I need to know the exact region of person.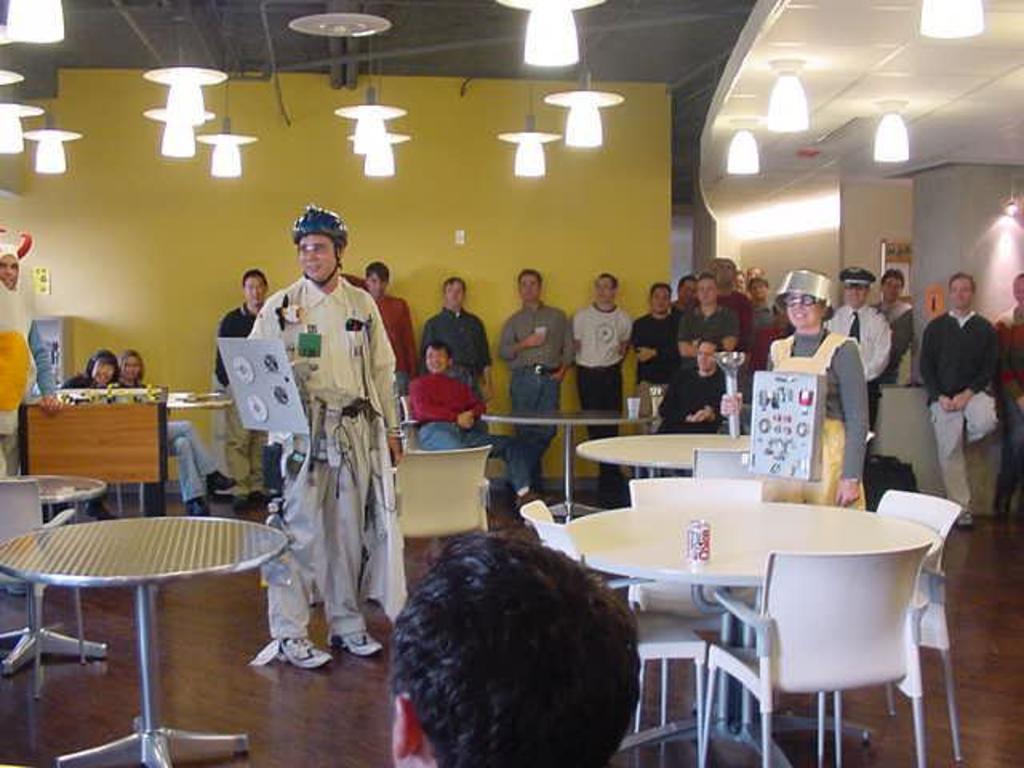
Region: [648,339,733,434].
